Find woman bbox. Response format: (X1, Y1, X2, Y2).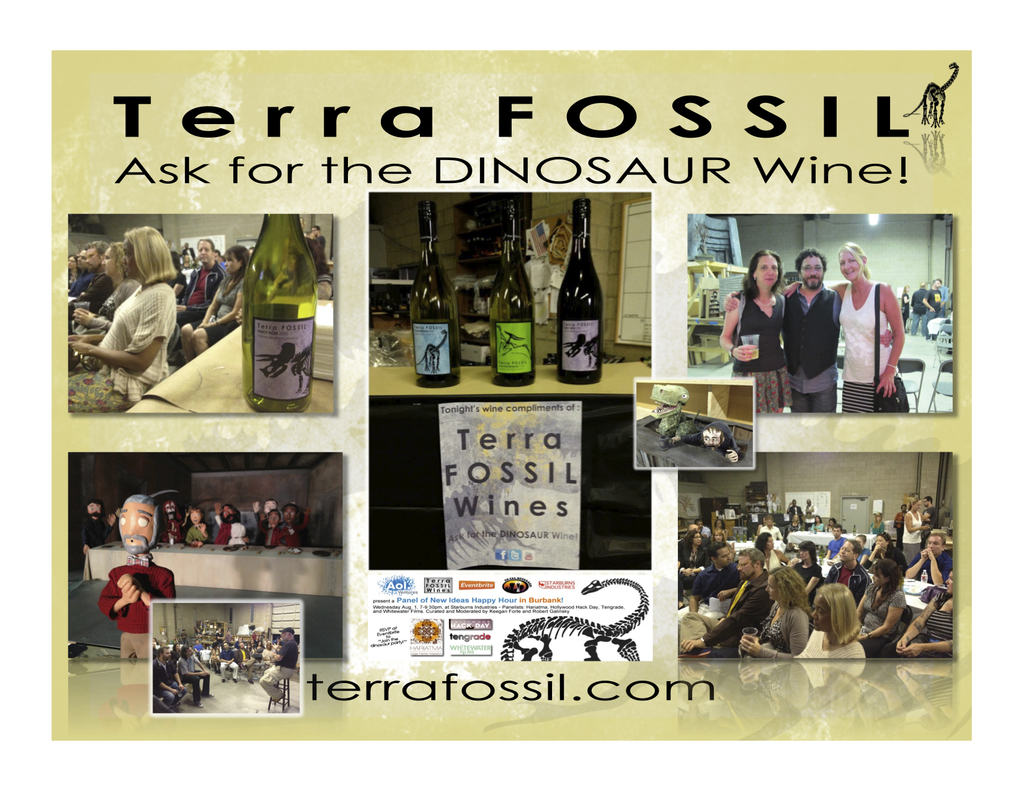
(781, 241, 904, 414).
